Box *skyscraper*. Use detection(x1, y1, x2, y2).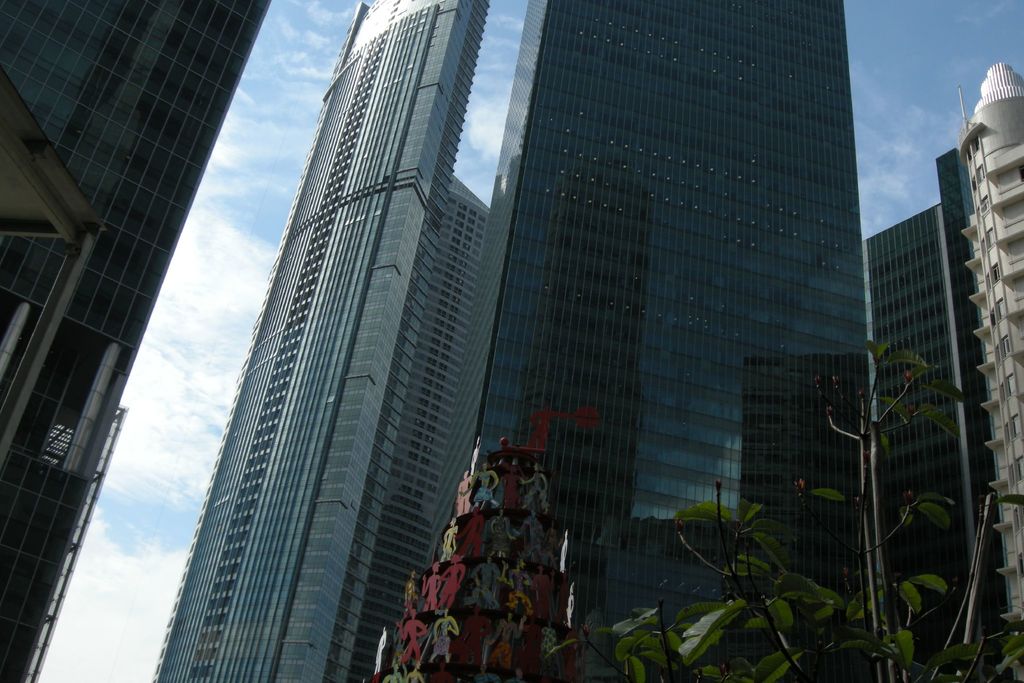
detection(934, 143, 993, 680).
